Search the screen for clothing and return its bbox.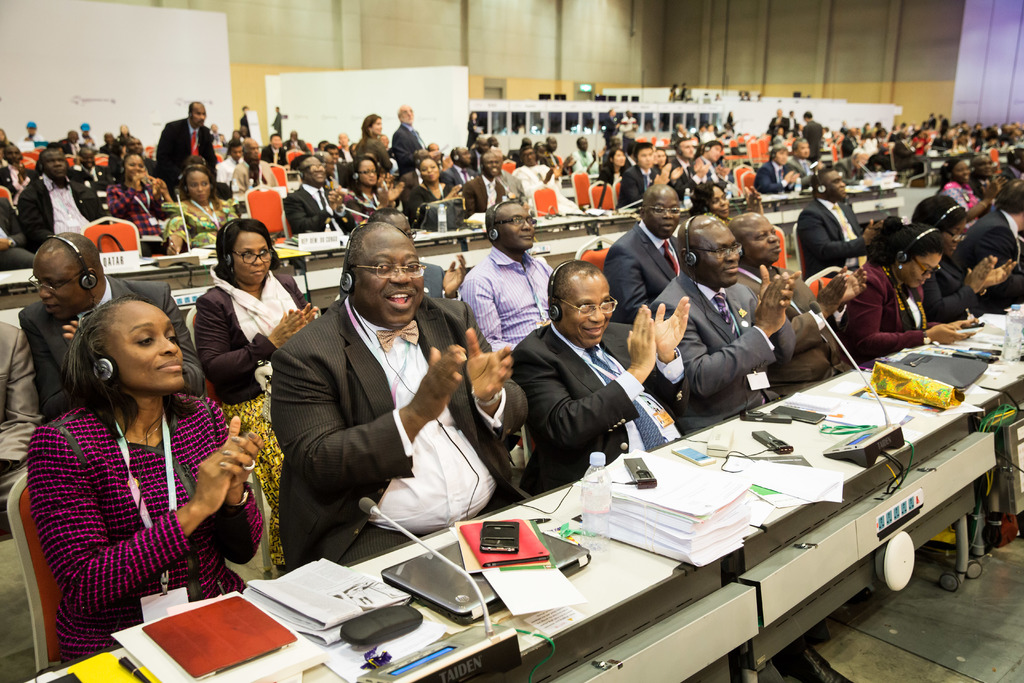
Found: locate(836, 258, 1020, 553).
